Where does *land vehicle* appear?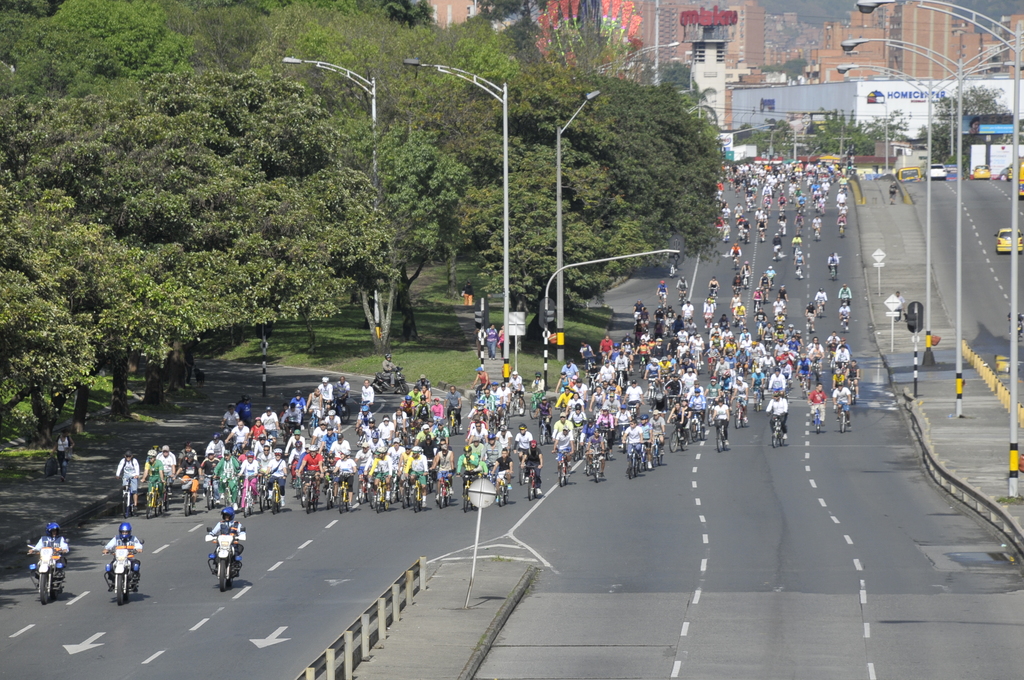
Appears at (991, 223, 1023, 258).
